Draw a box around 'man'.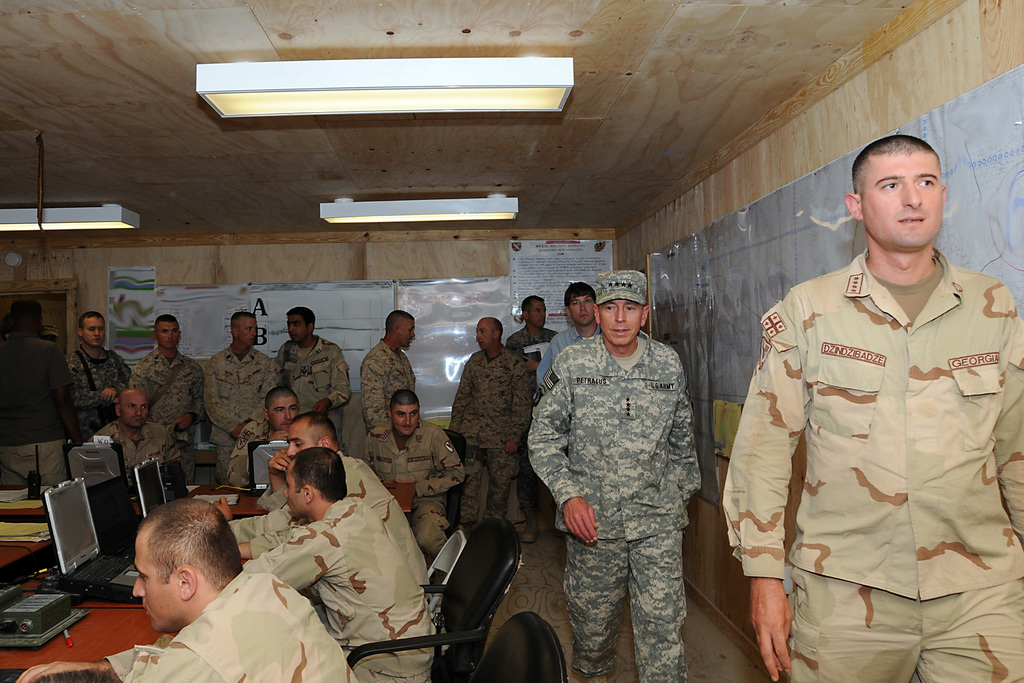
select_region(721, 133, 1023, 682).
